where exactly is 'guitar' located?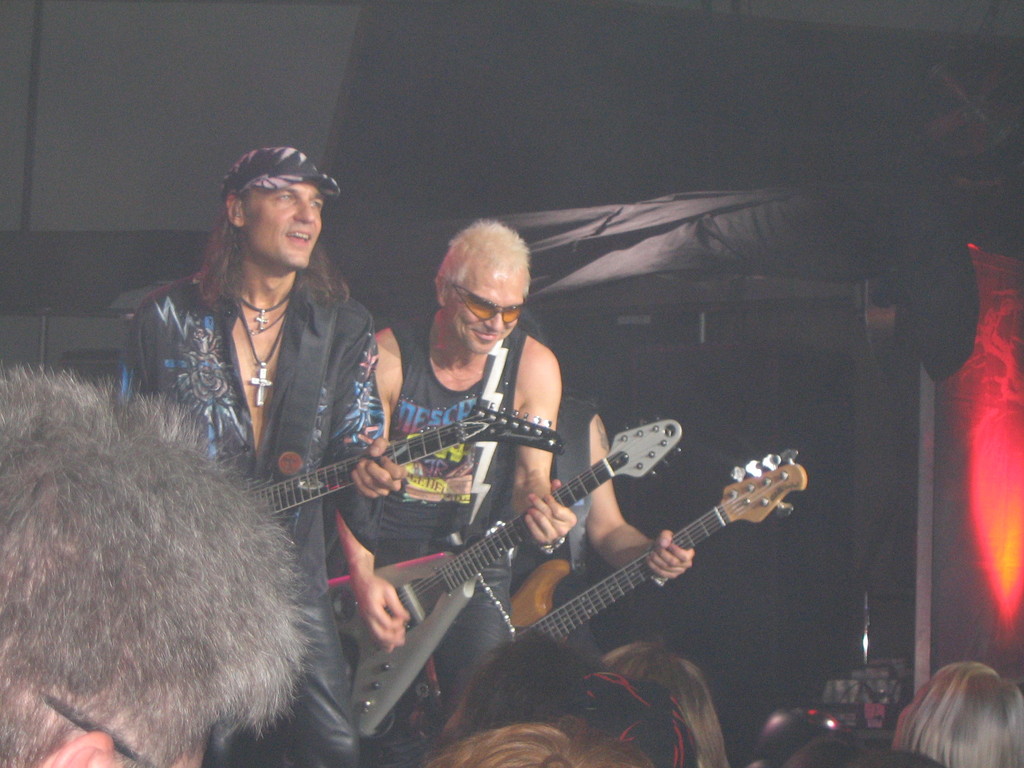
Its bounding box is l=332, t=410, r=687, b=740.
